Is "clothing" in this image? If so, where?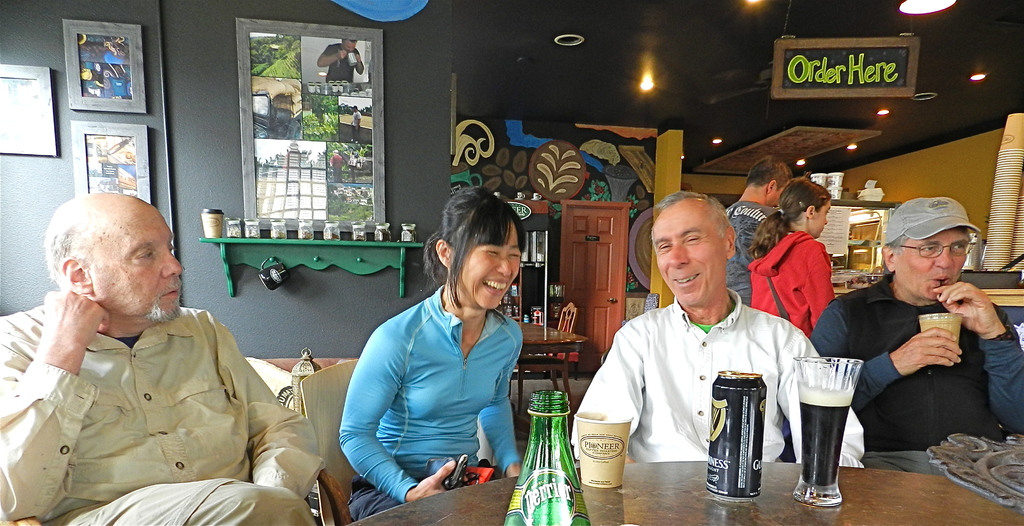
Yes, at (0, 303, 318, 525).
